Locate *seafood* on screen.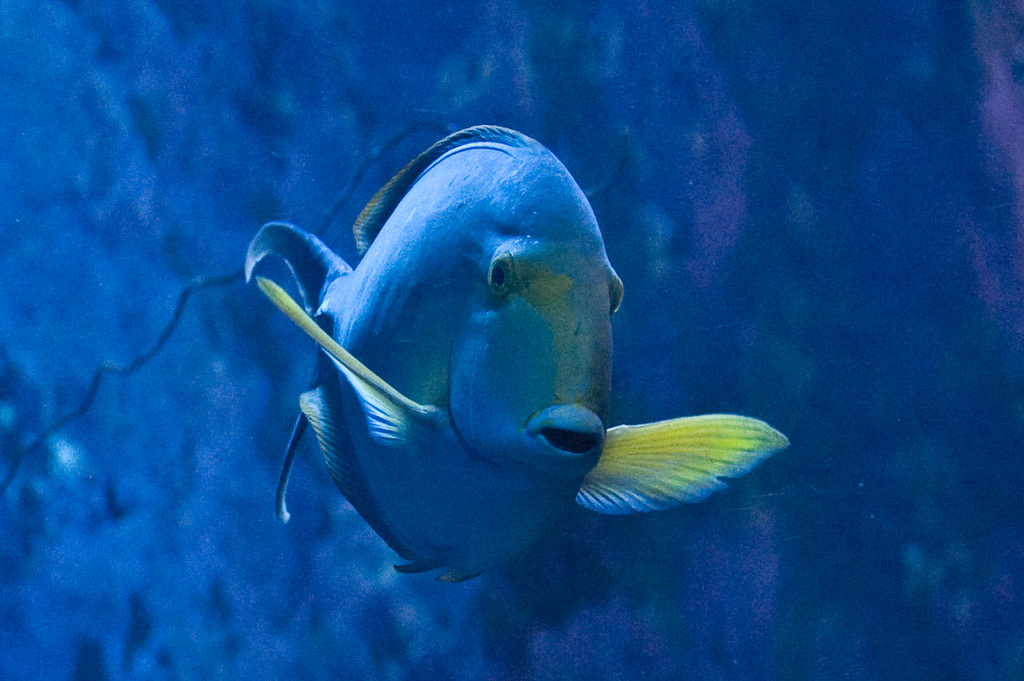
On screen at pyautogui.locateOnScreen(240, 124, 786, 583).
